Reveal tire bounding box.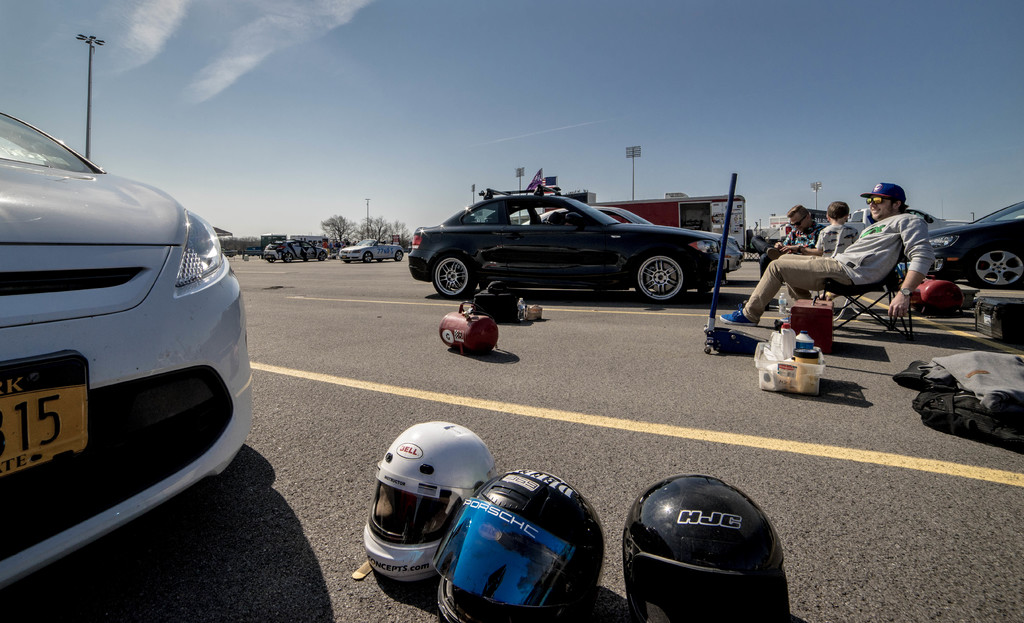
Revealed: [266,251,278,263].
